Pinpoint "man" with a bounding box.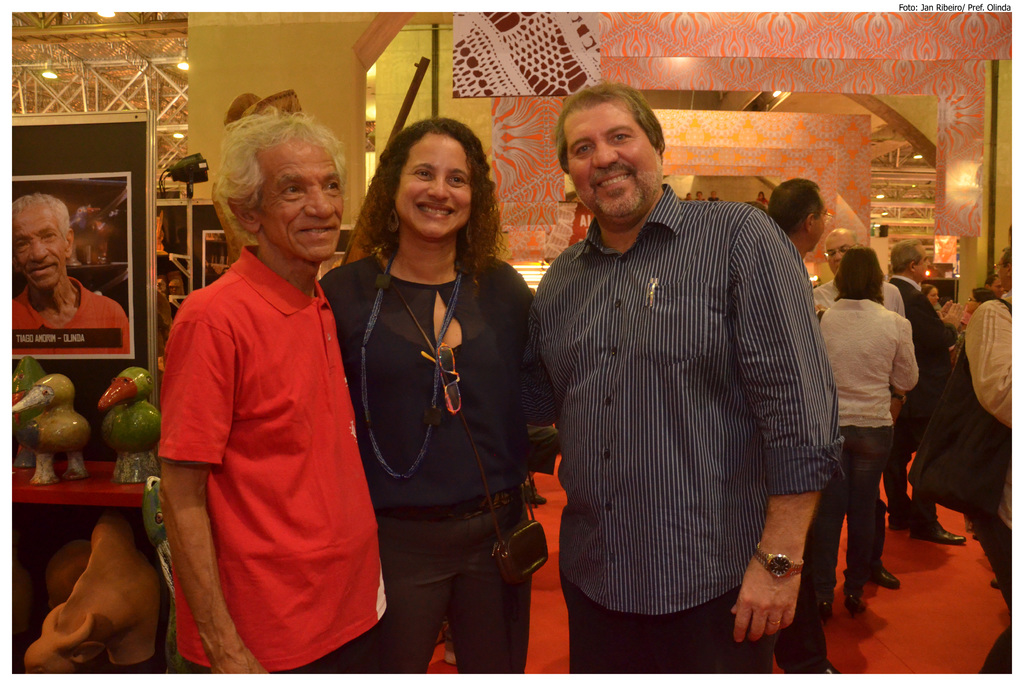
723/180/847/683.
